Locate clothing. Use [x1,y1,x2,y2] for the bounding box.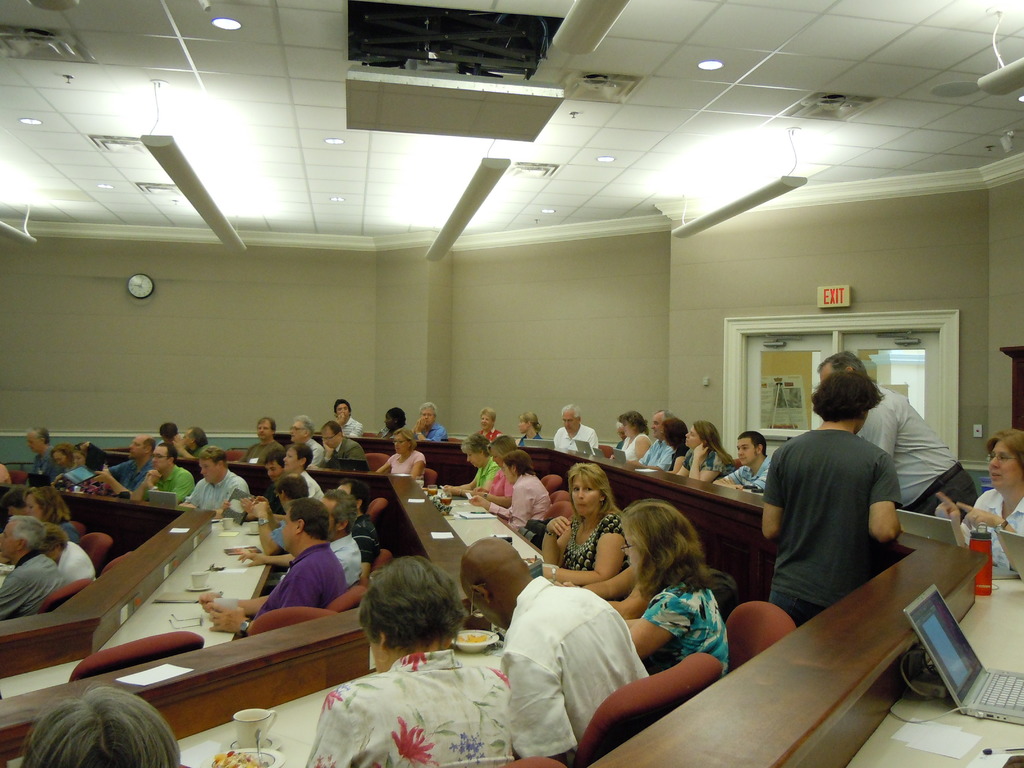
[300,436,327,468].
